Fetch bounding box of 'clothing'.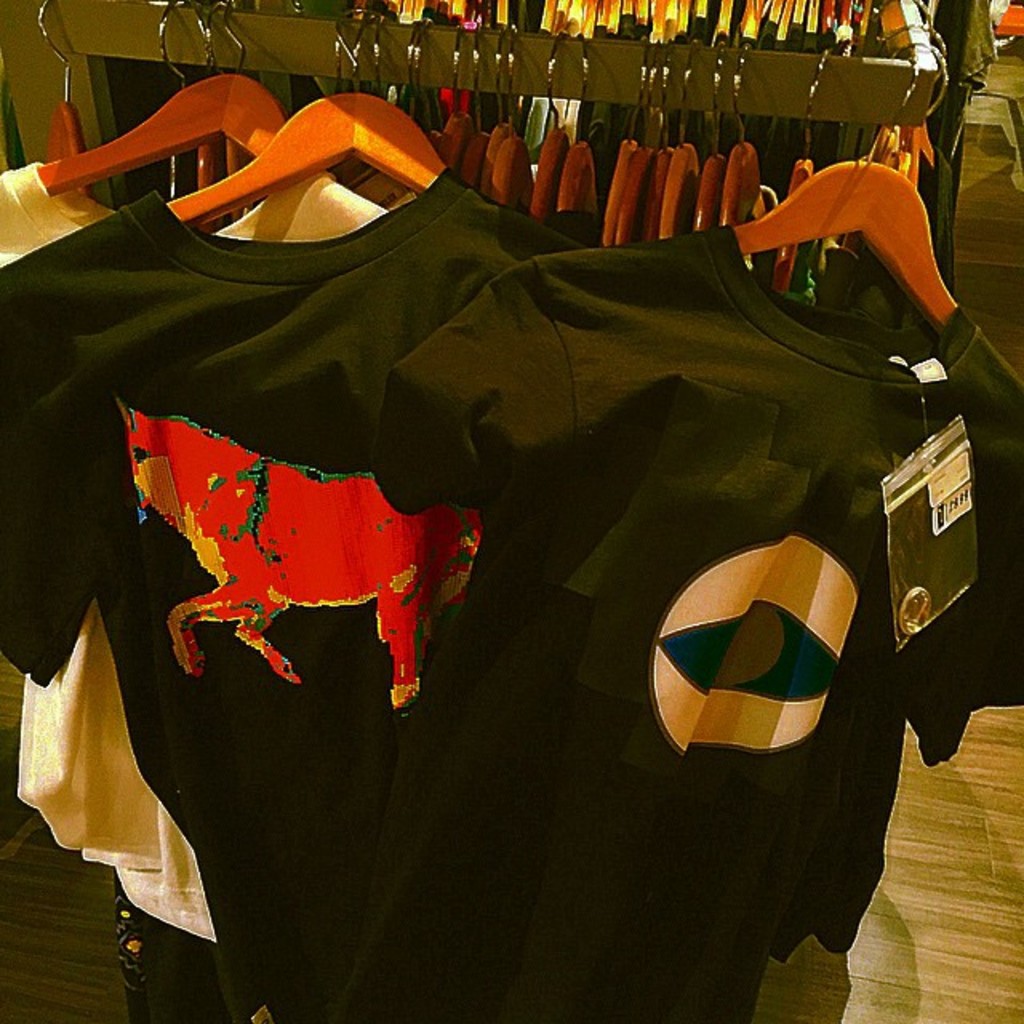
Bbox: [0, 166, 587, 1022].
